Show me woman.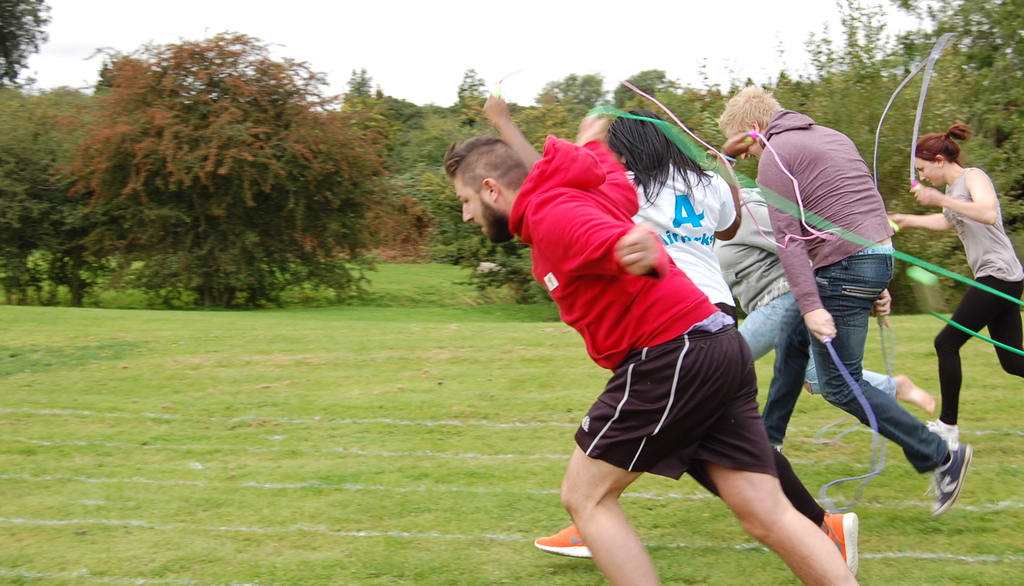
woman is here: {"x1": 883, "y1": 121, "x2": 1023, "y2": 444}.
